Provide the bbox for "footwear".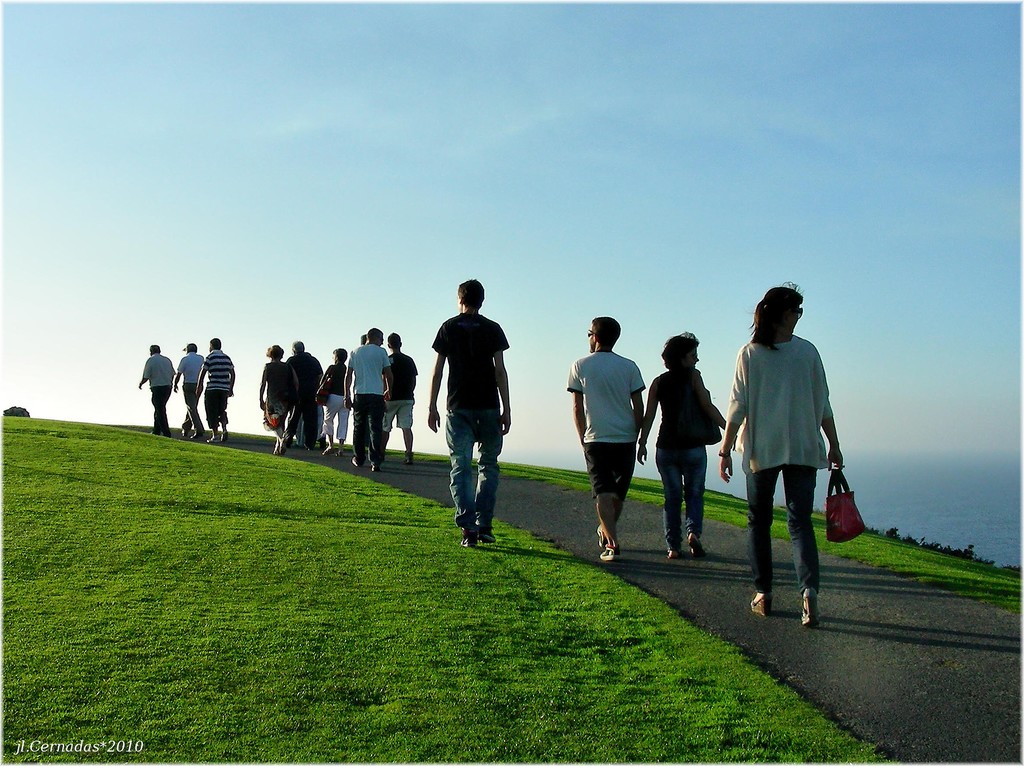
687/535/703/561.
